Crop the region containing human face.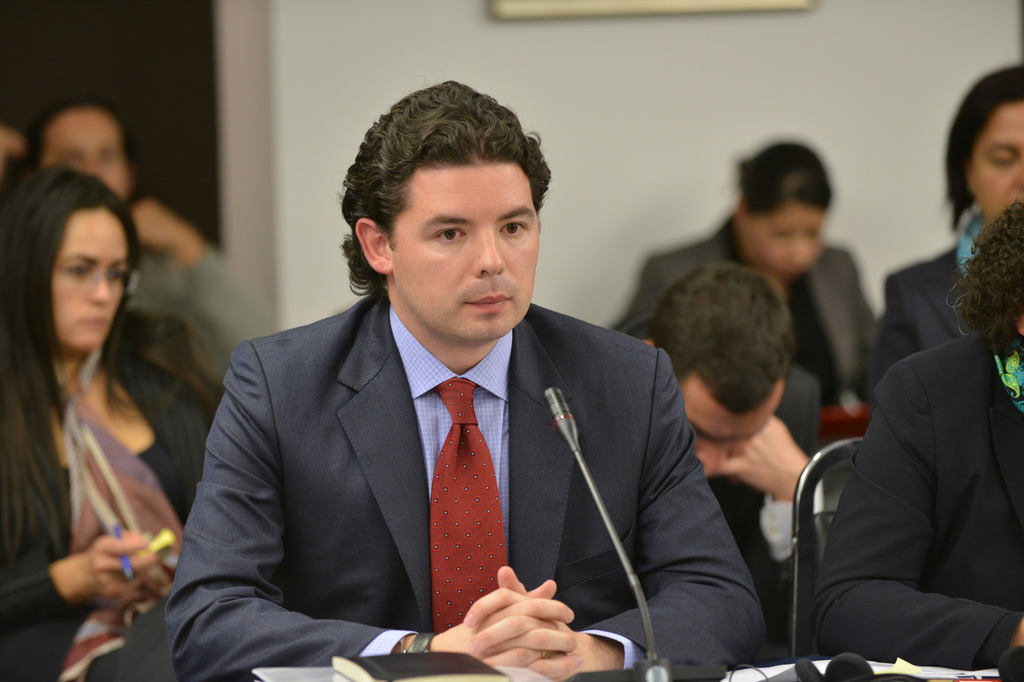
Crop region: bbox=(745, 207, 821, 276).
